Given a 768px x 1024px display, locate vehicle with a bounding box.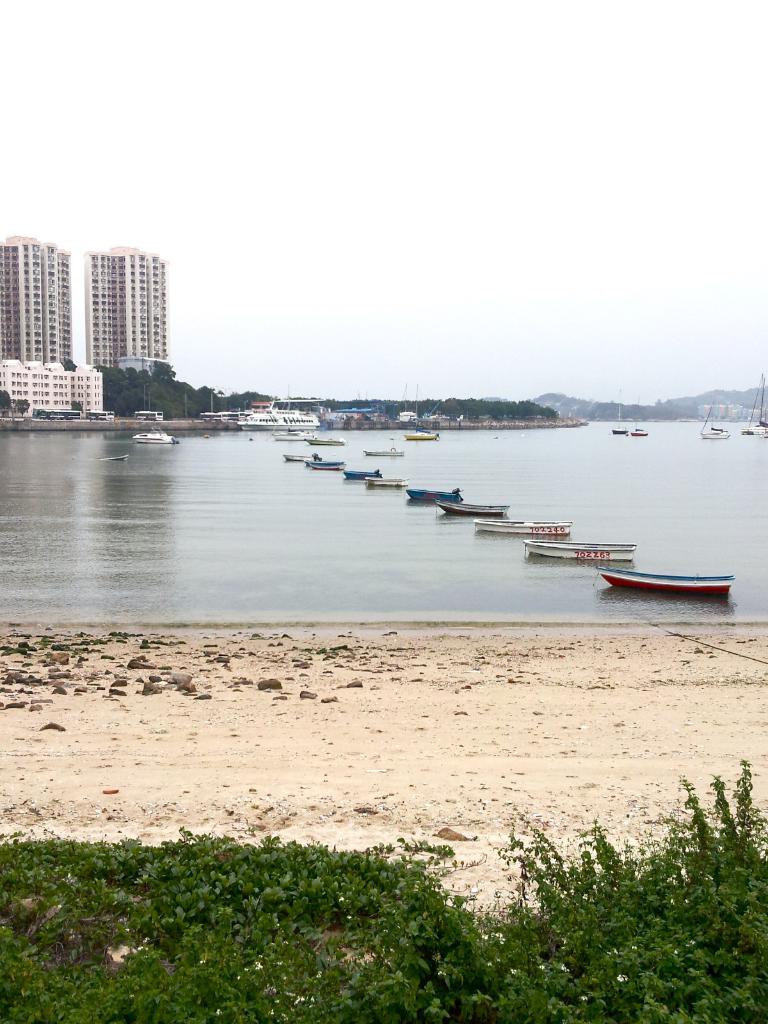
Located: (x1=700, y1=399, x2=732, y2=440).
